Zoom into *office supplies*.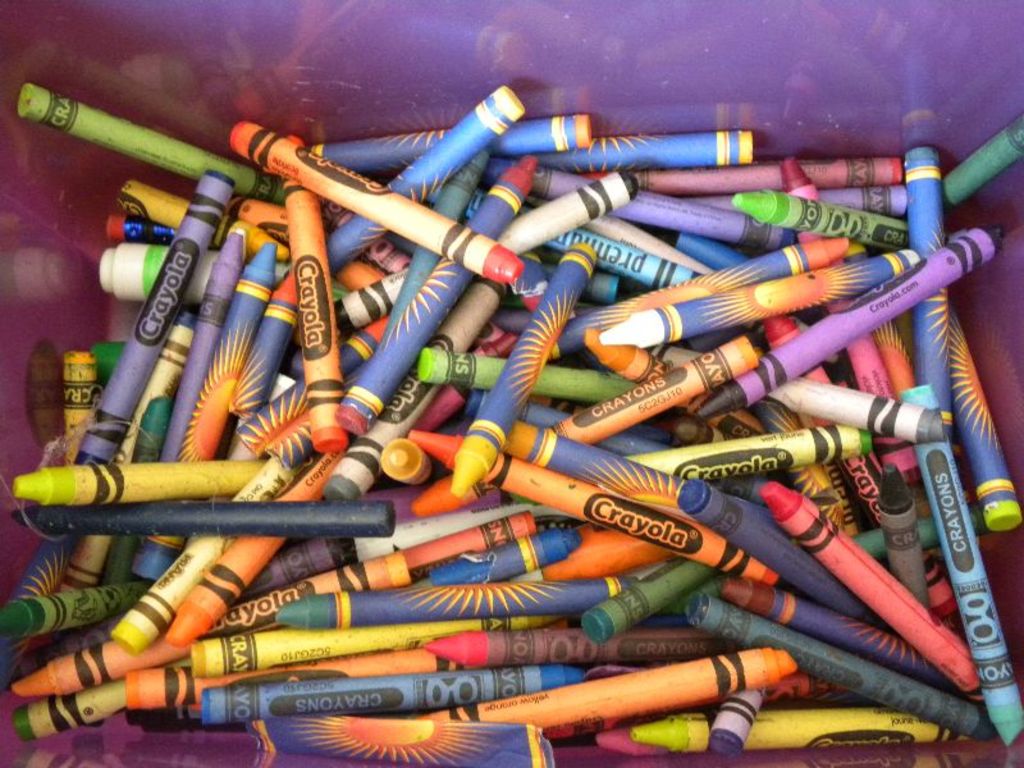
Zoom target: [764,477,973,689].
